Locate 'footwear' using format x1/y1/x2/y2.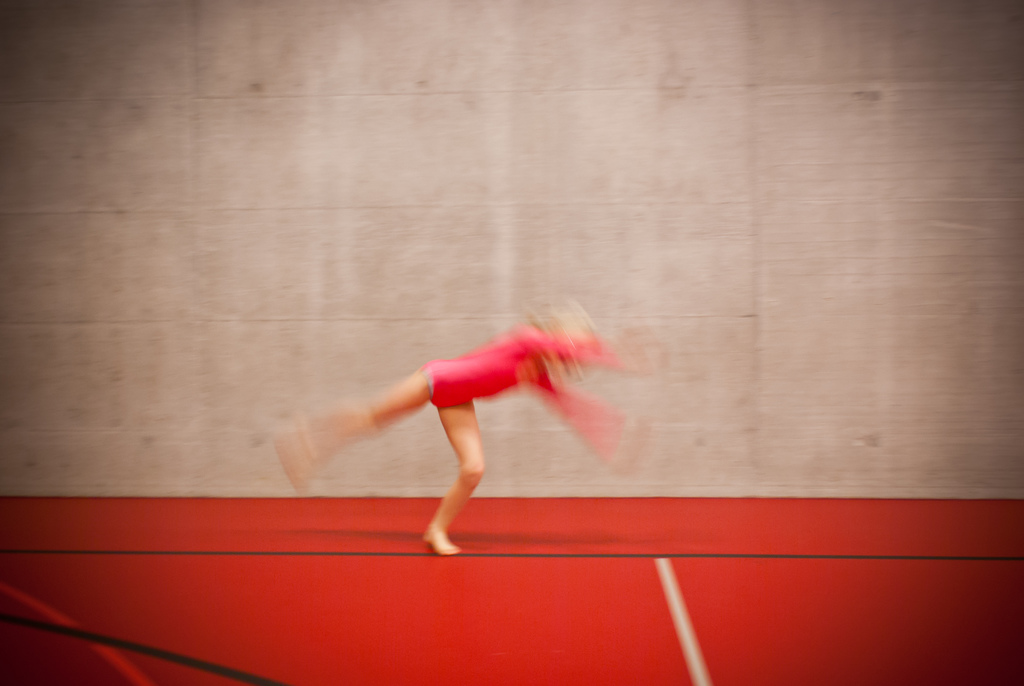
422/539/460/556.
